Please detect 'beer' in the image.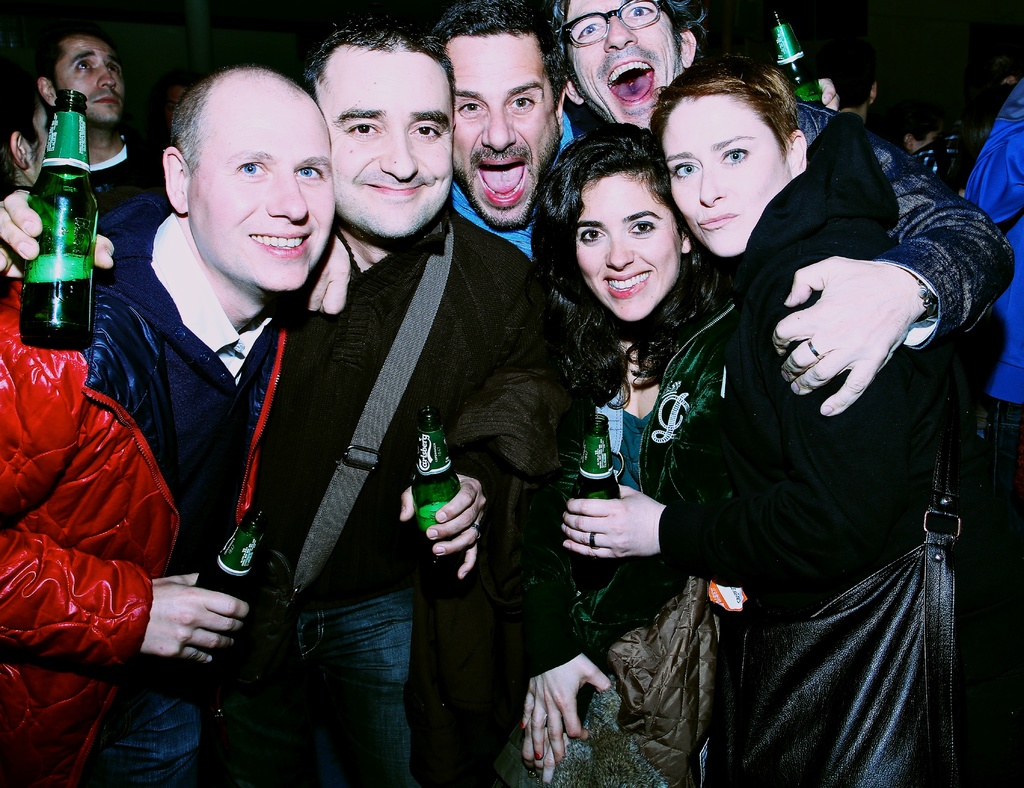
box(772, 4, 831, 109).
